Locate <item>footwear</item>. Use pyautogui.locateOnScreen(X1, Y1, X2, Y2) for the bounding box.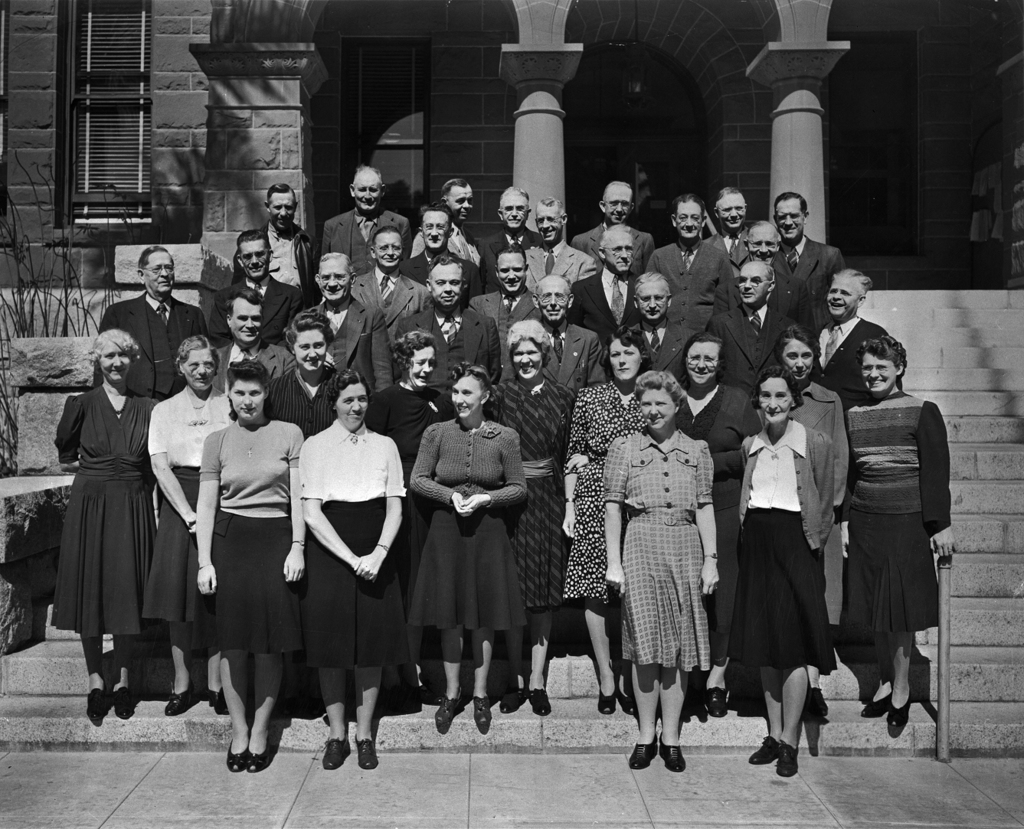
pyautogui.locateOnScreen(594, 692, 623, 715).
